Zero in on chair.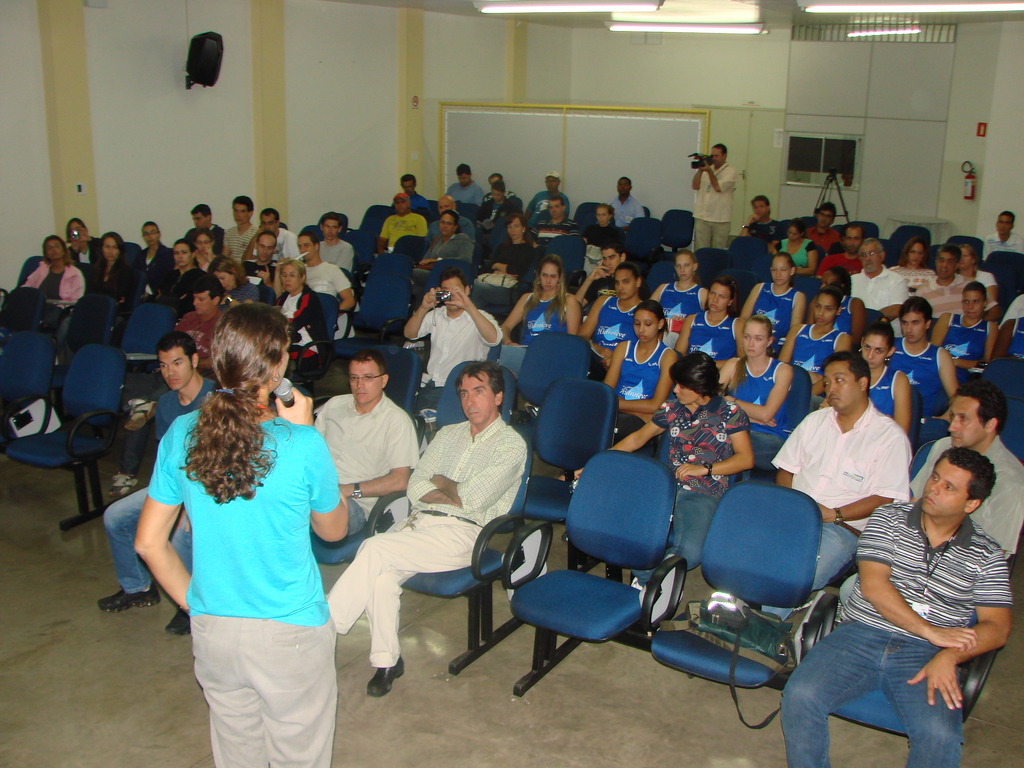
Zeroed in: (x1=951, y1=236, x2=986, y2=262).
